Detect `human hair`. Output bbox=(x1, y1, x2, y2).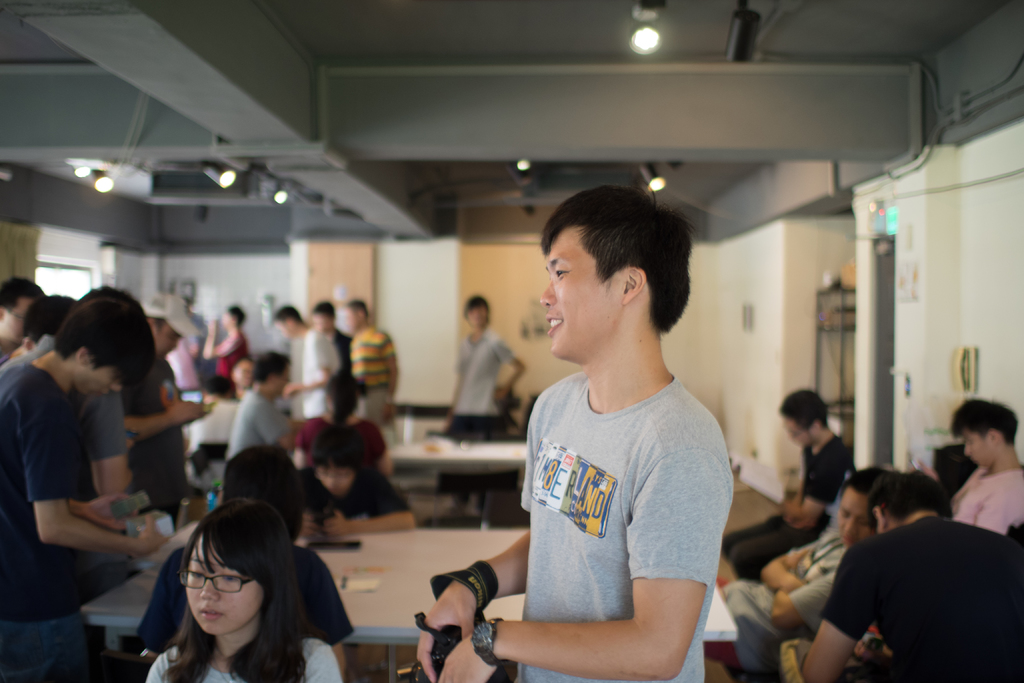
bbox=(306, 428, 365, 479).
